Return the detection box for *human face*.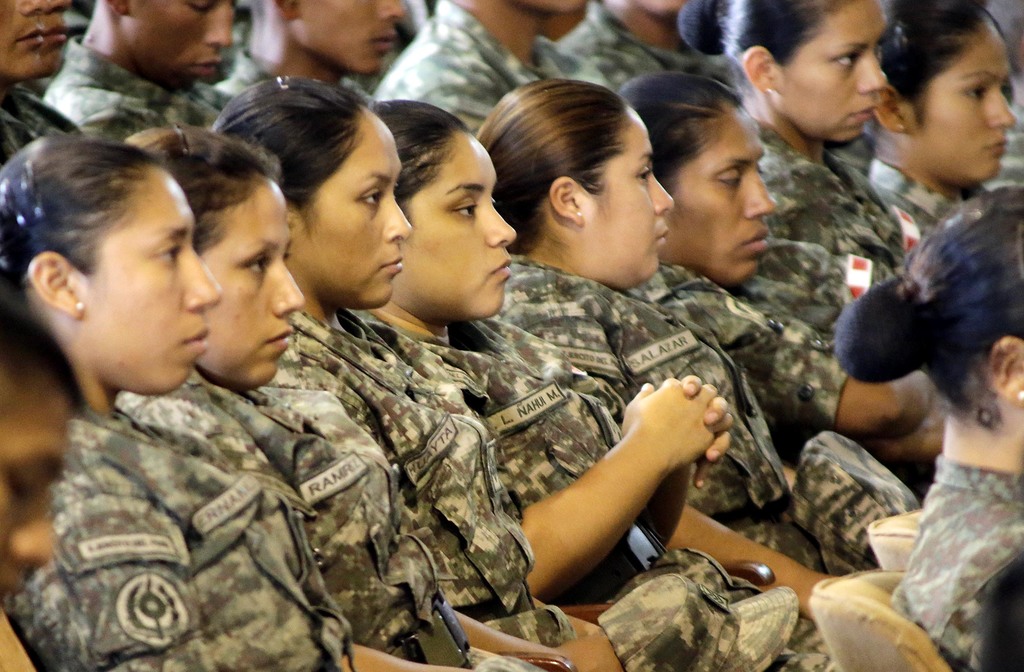
select_region(60, 182, 219, 395).
